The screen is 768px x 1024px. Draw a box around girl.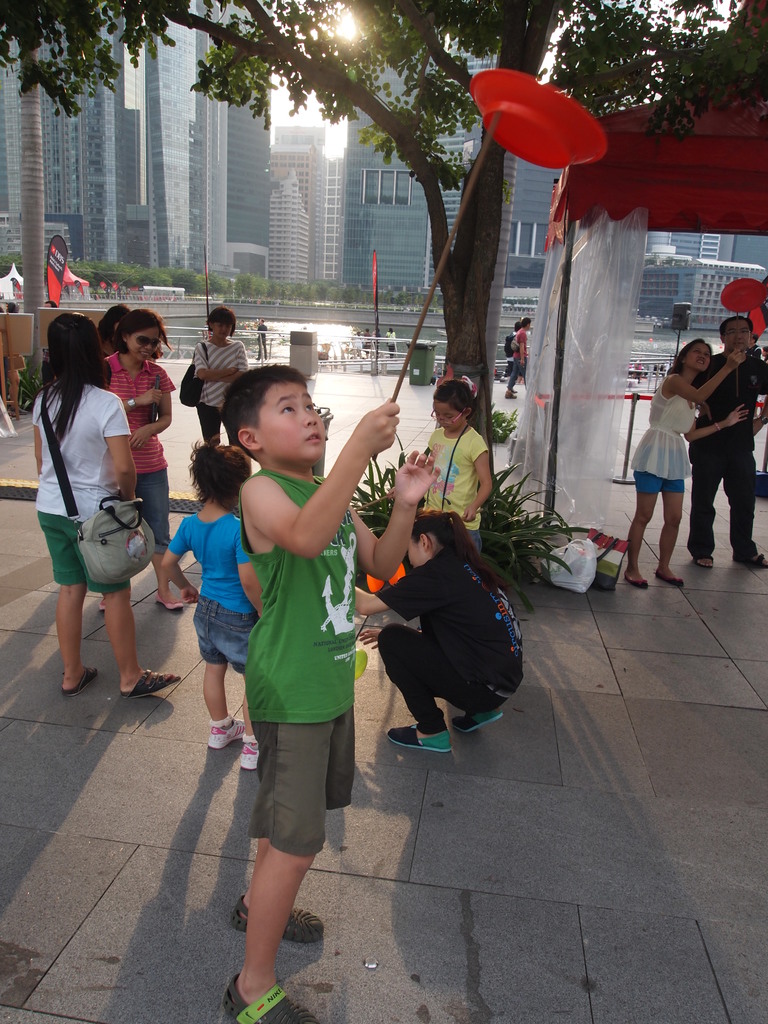
region(355, 509, 529, 758).
